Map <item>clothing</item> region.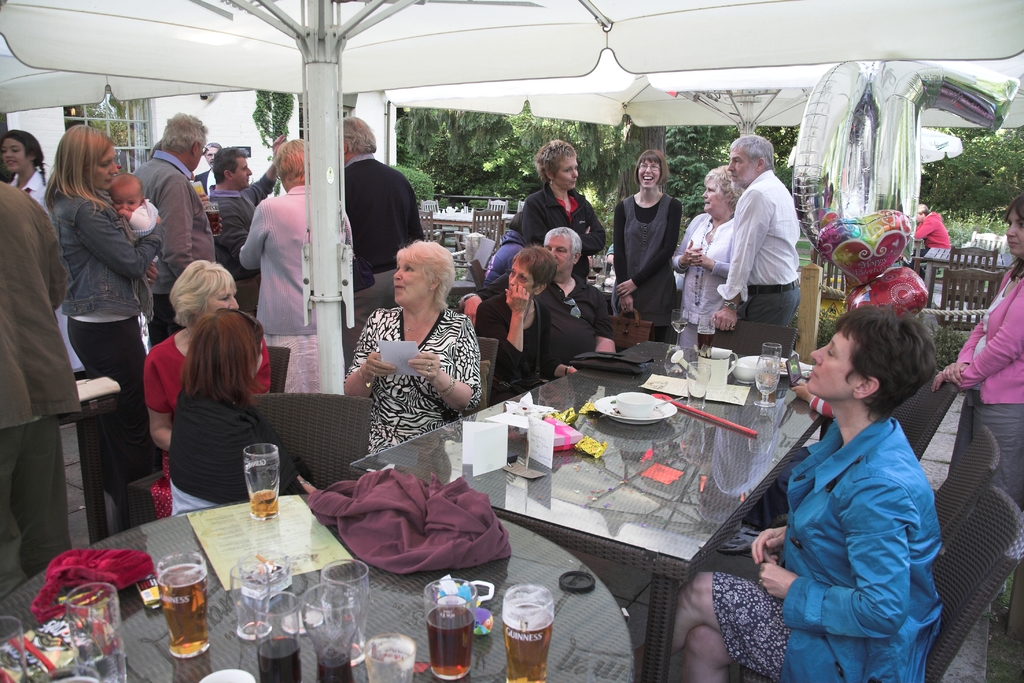
Mapped to (x1=128, y1=152, x2=221, y2=352).
